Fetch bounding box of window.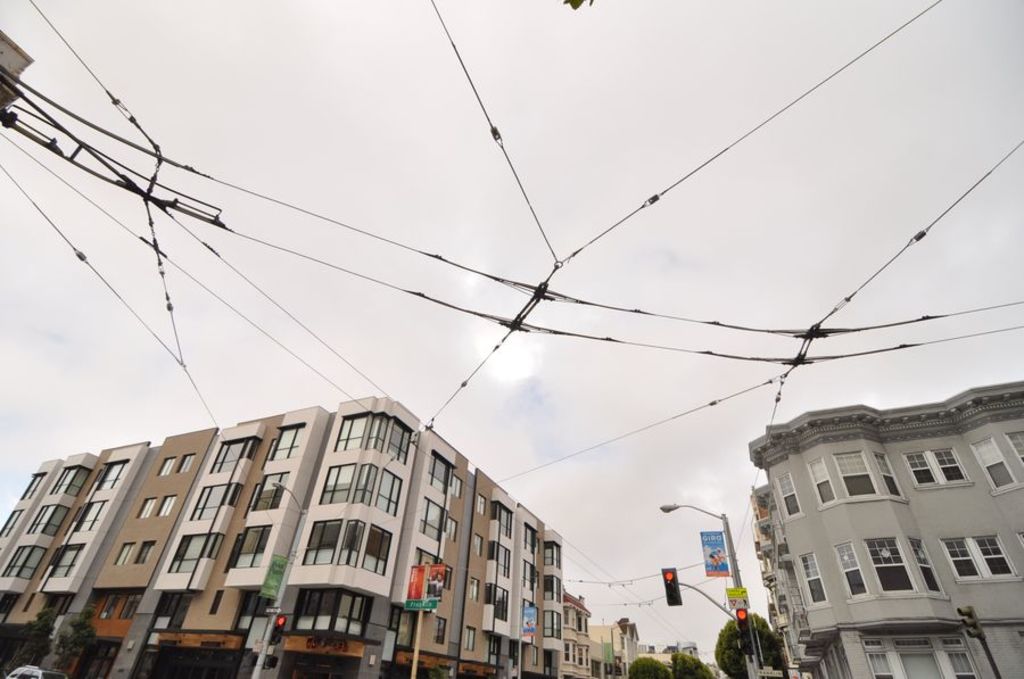
Bbox: [977,430,1013,483].
